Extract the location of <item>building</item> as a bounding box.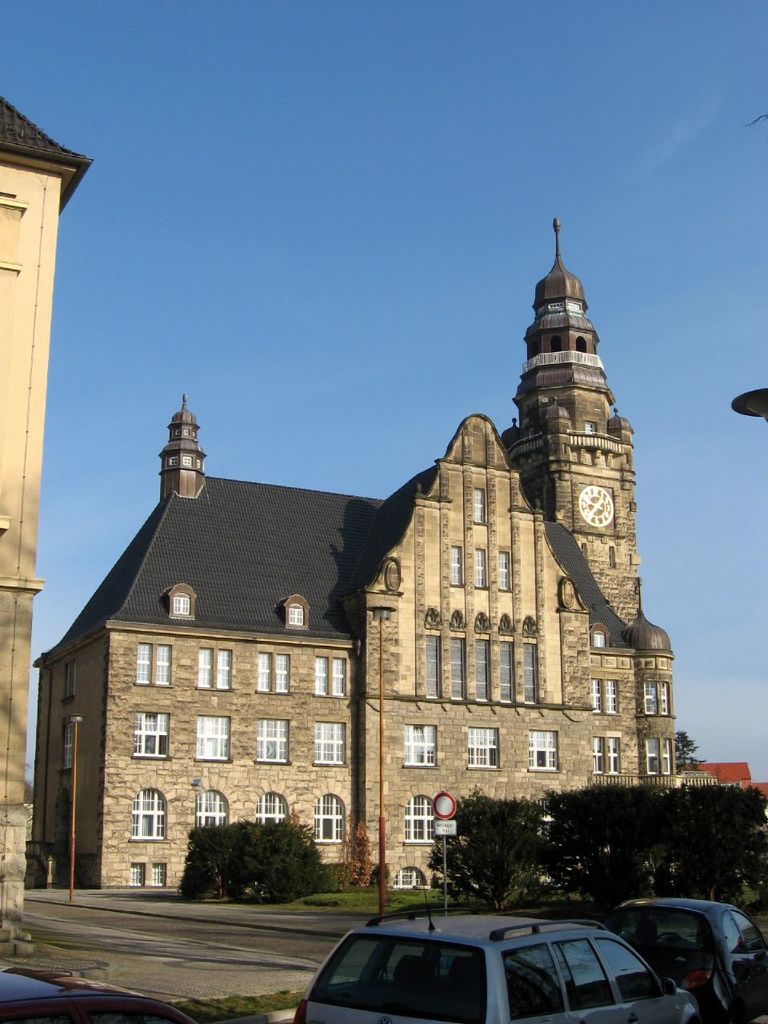
left=26, top=214, right=717, bottom=894.
